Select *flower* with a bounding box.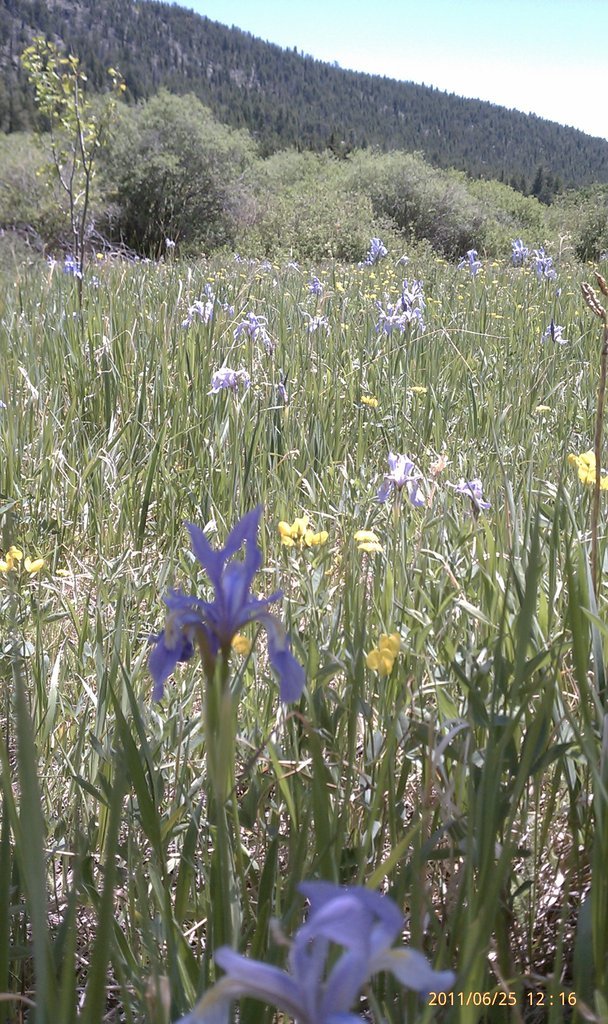
<bbox>380, 447, 435, 510</bbox>.
